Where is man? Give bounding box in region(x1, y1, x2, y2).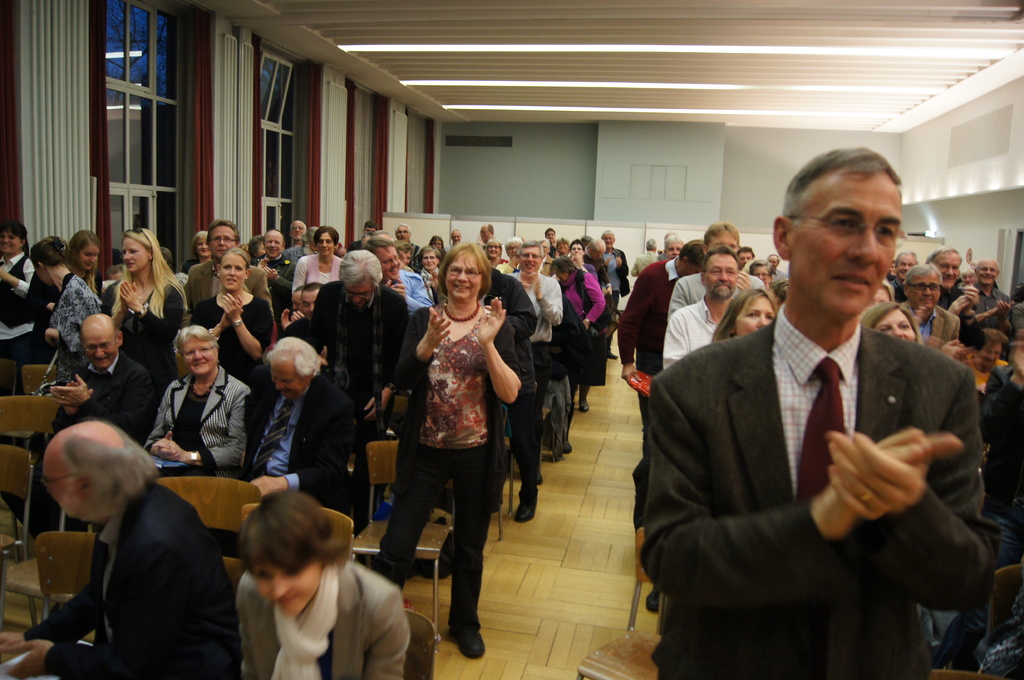
region(900, 264, 963, 362).
